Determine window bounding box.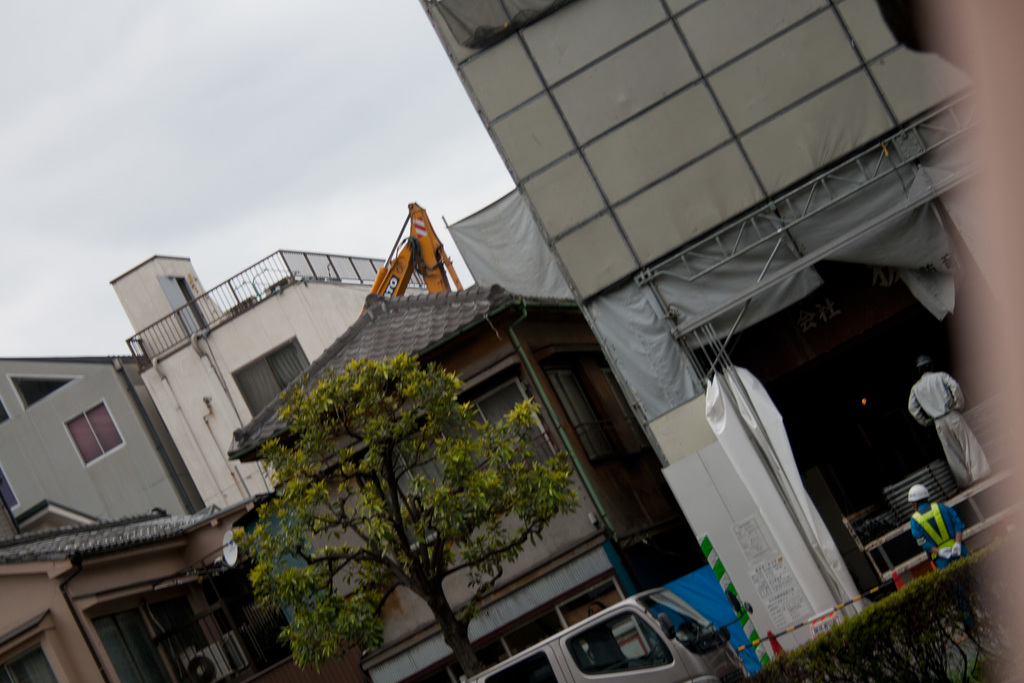
Determined: x1=61 y1=394 x2=129 y2=472.
